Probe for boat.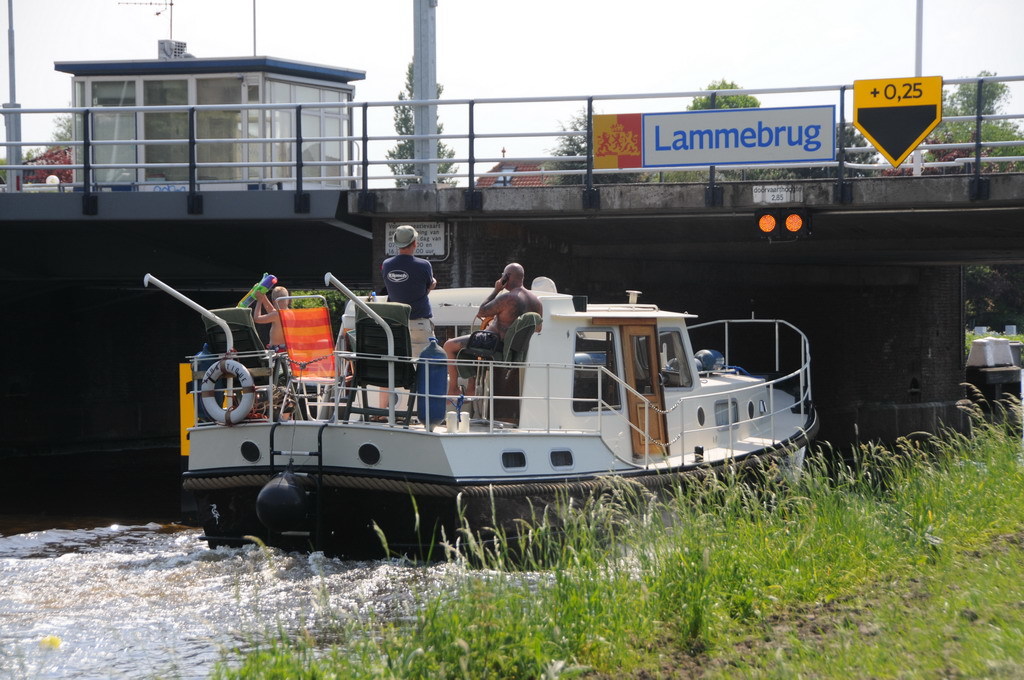
Probe result: (x1=149, y1=252, x2=835, y2=535).
